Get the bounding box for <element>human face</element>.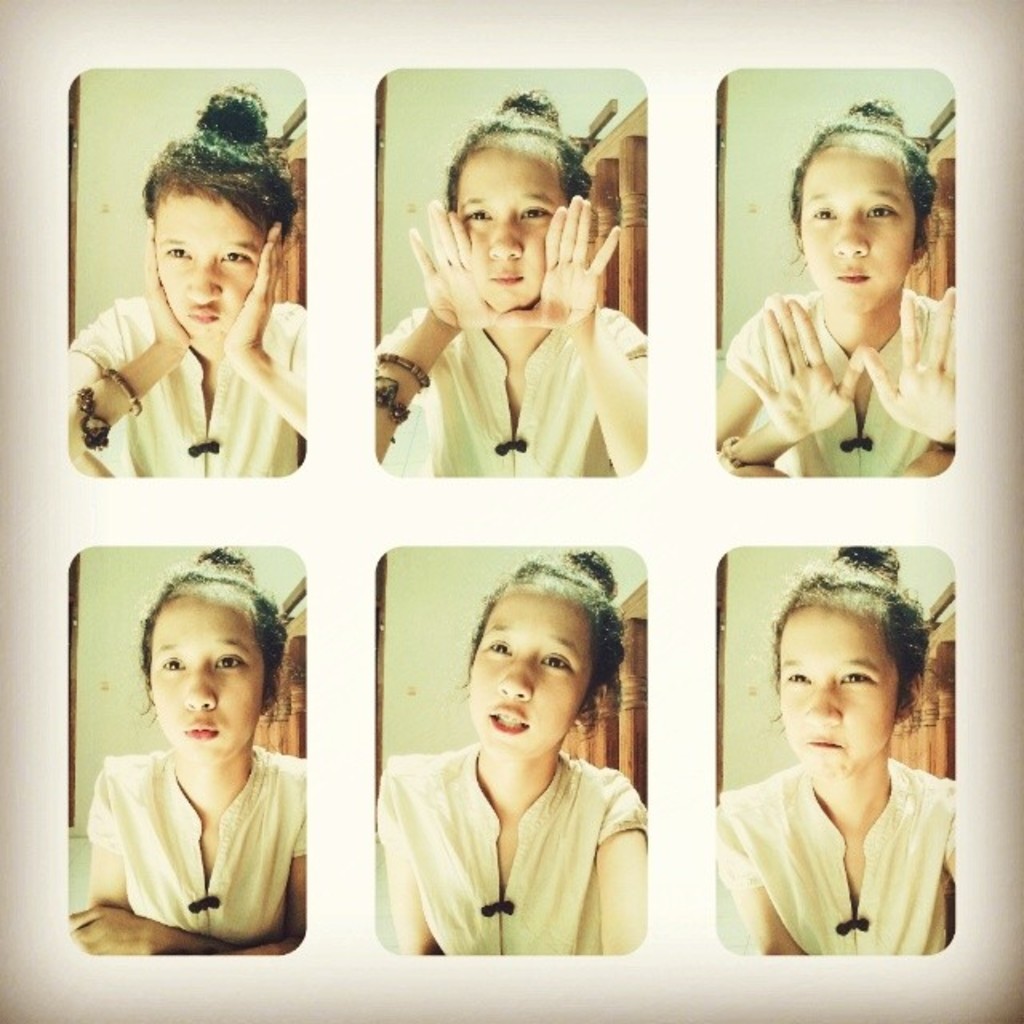
154:202:256:347.
